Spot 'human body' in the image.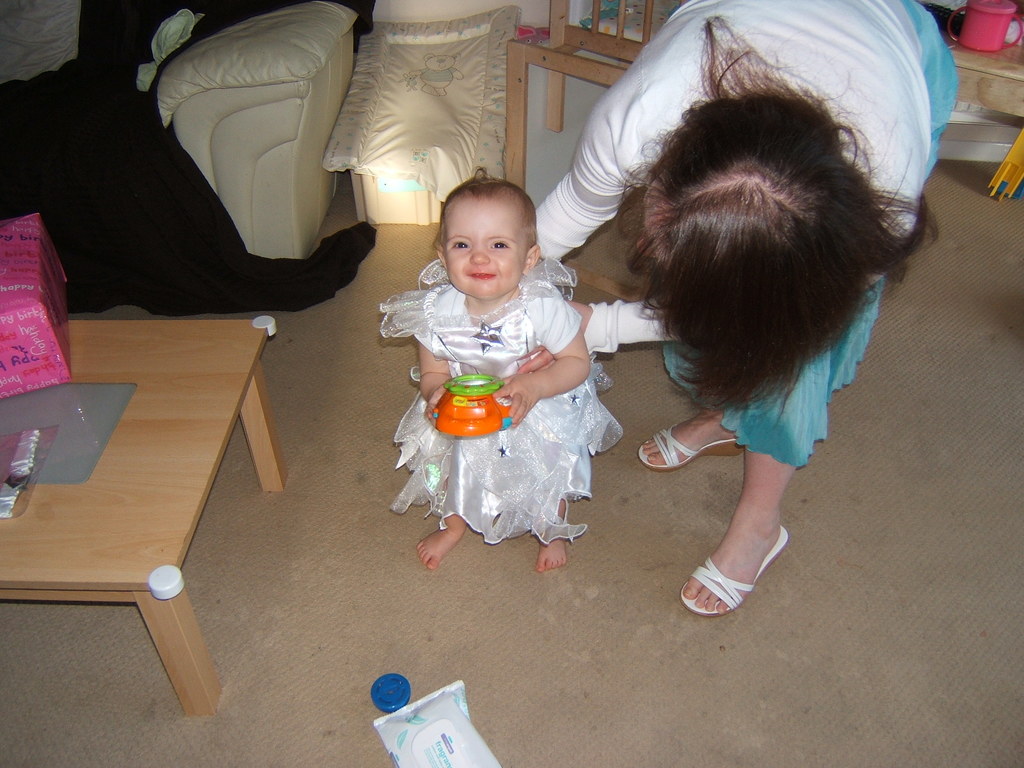
'human body' found at detection(493, 24, 923, 630).
